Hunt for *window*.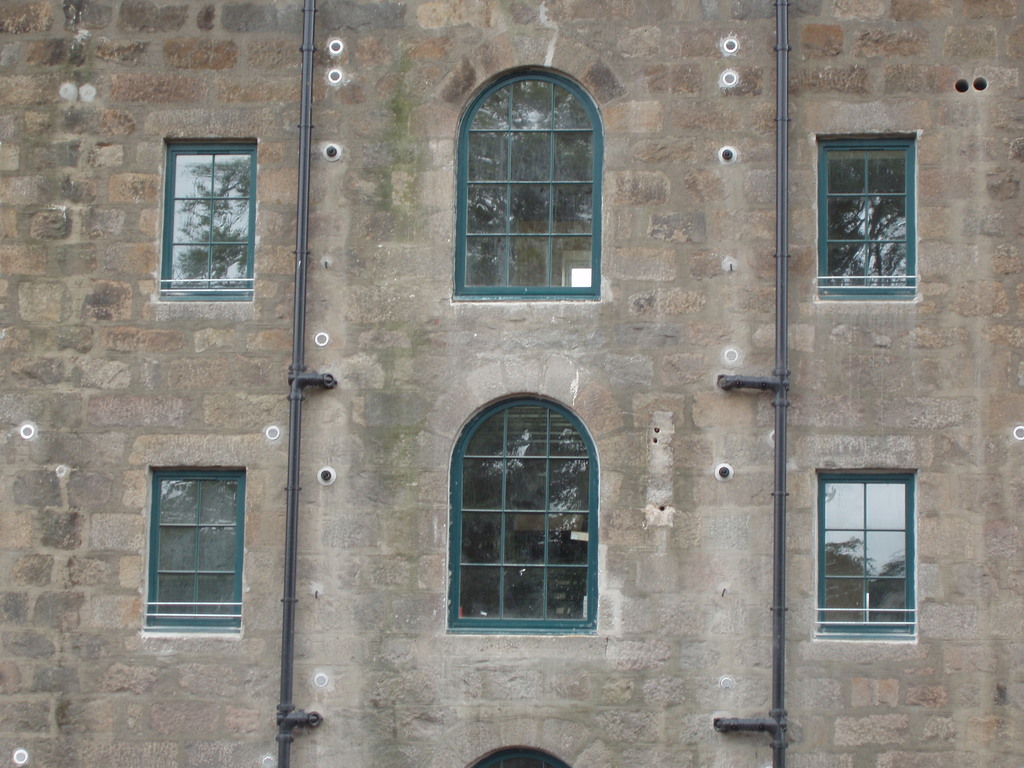
Hunted down at {"left": 449, "top": 396, "right": 593, "bottom": 632}.
